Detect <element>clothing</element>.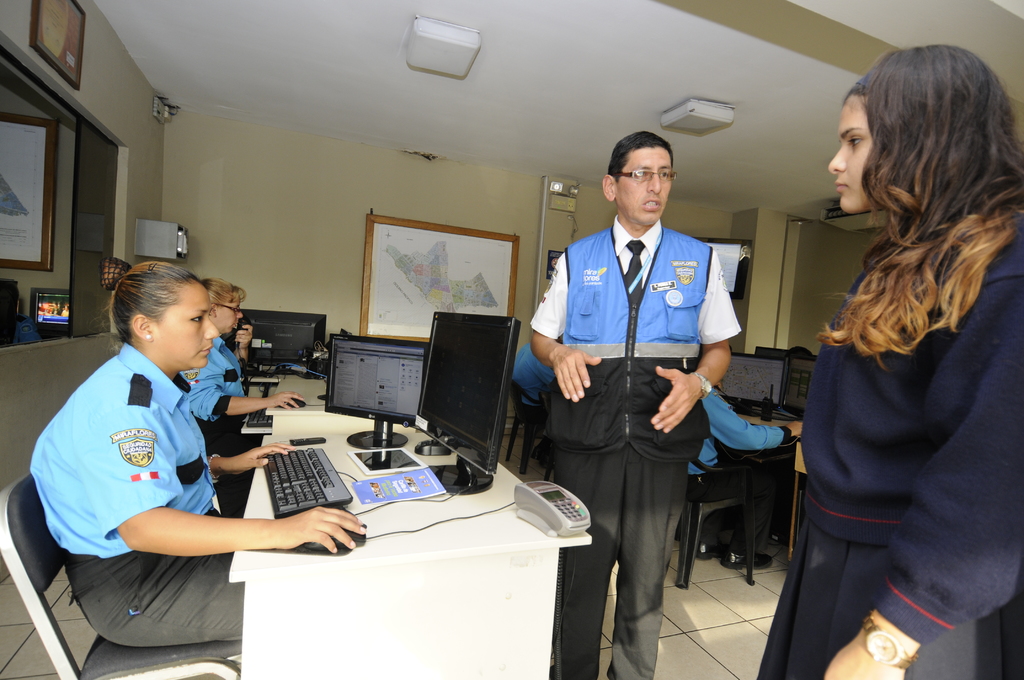
Detected at left=531, top=214, right=742, bottom=679.
